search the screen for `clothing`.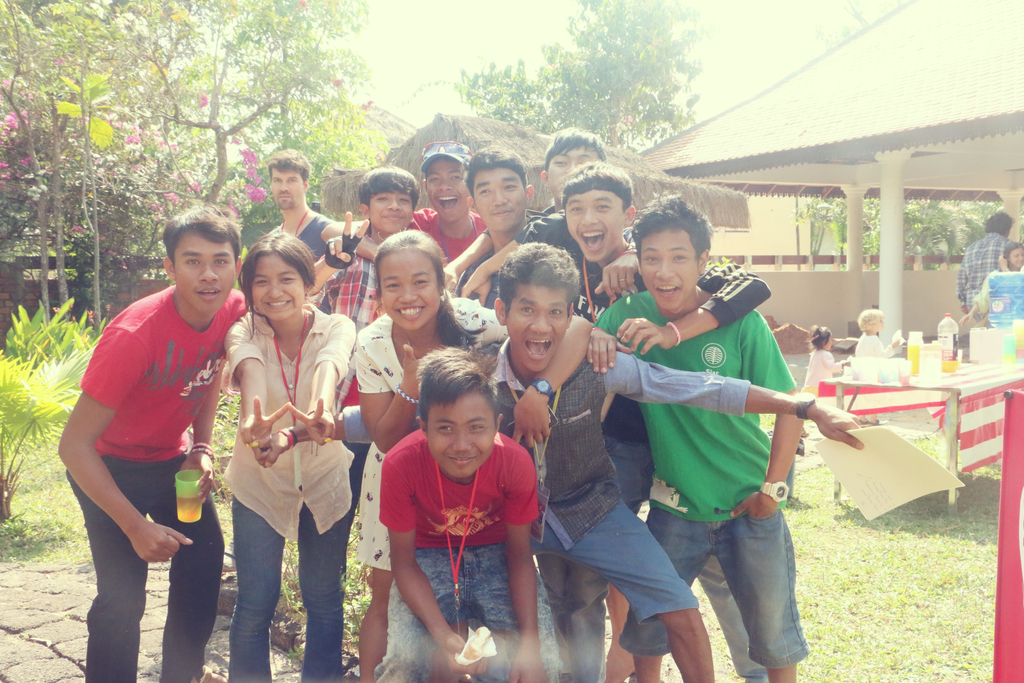
Found at left=322, top=227, right=411, bottom=325.
